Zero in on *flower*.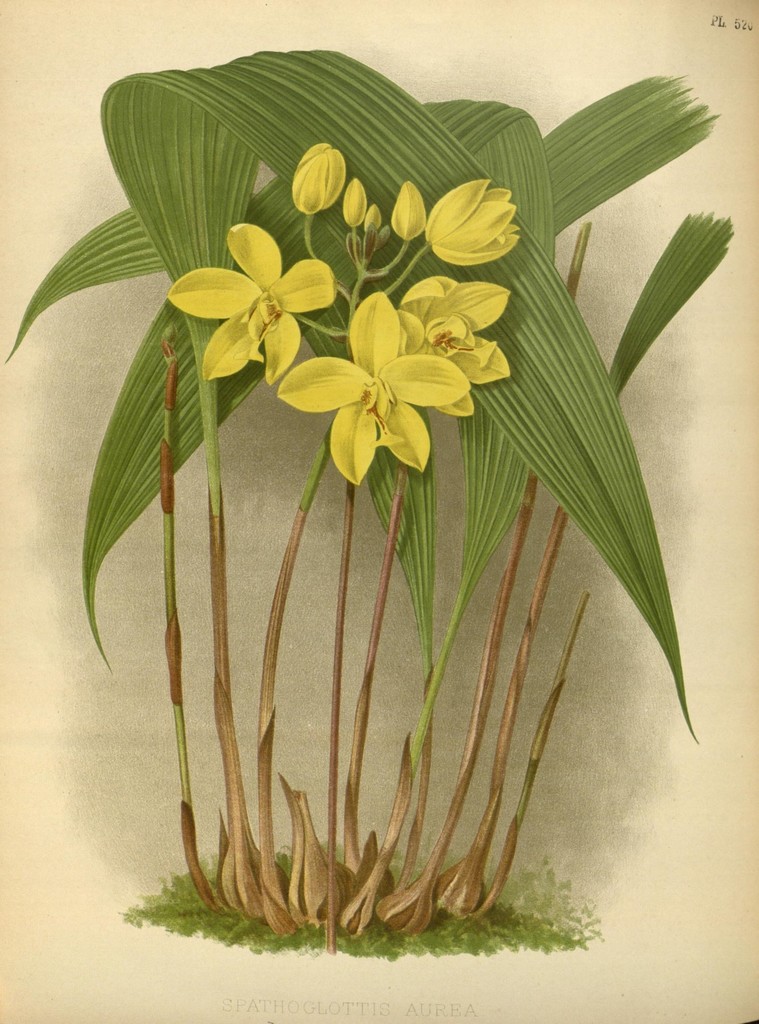
Zeroed in: select_region(391, 183, 422, 241).
